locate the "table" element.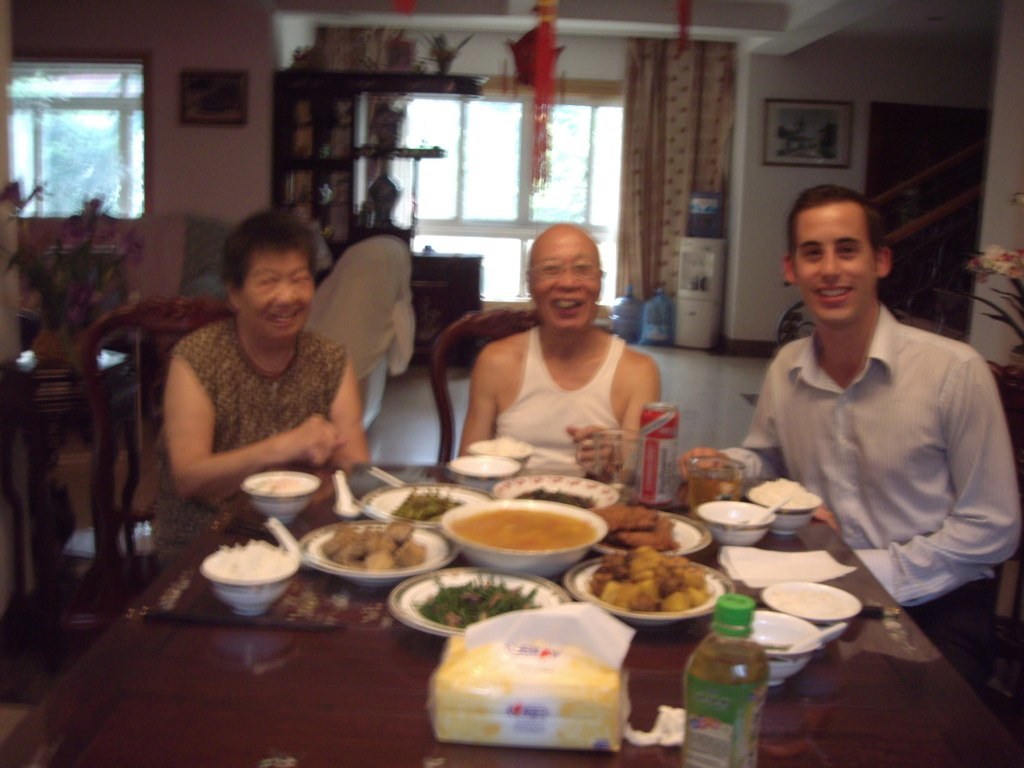
Element bbox: <bbox>0, 476, 1023, 767</bbox>.
